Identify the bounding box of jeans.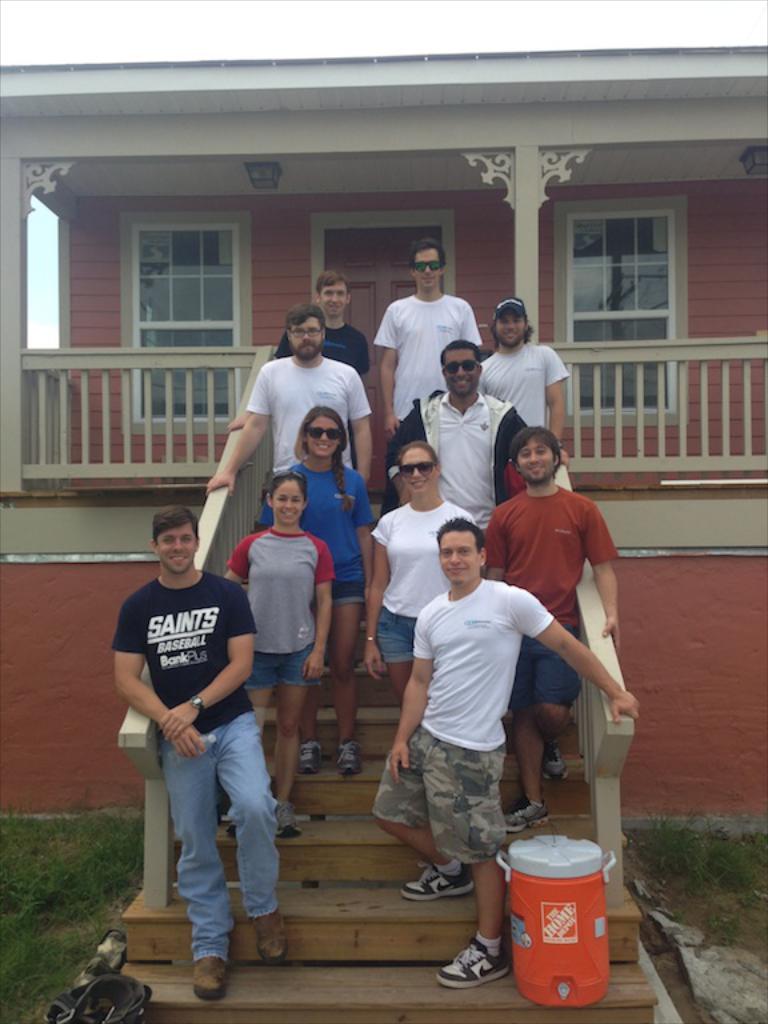
{"left": 249, "top": 656, "right": 323, "bottom": 683}.
